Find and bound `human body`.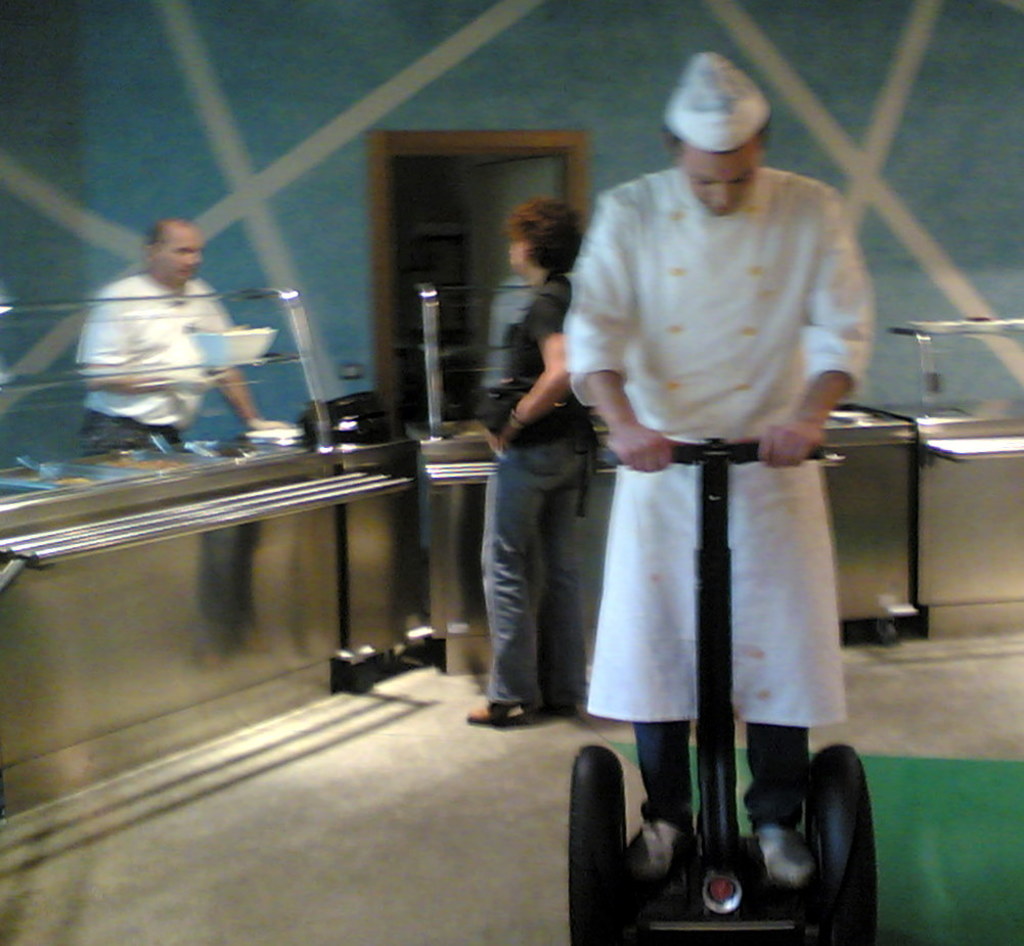
Bound: pyautogui.locateOnScreen(470, 190, 607, 729).
